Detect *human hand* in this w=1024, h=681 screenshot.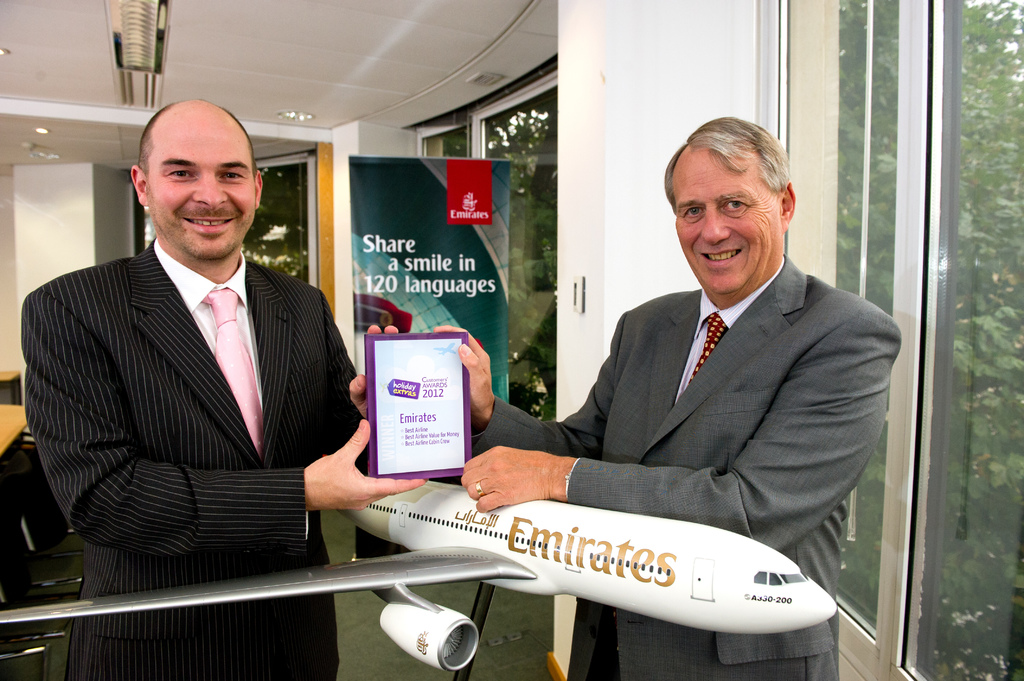
Detection: (left=303, top=418, right=428, bottom=519).
